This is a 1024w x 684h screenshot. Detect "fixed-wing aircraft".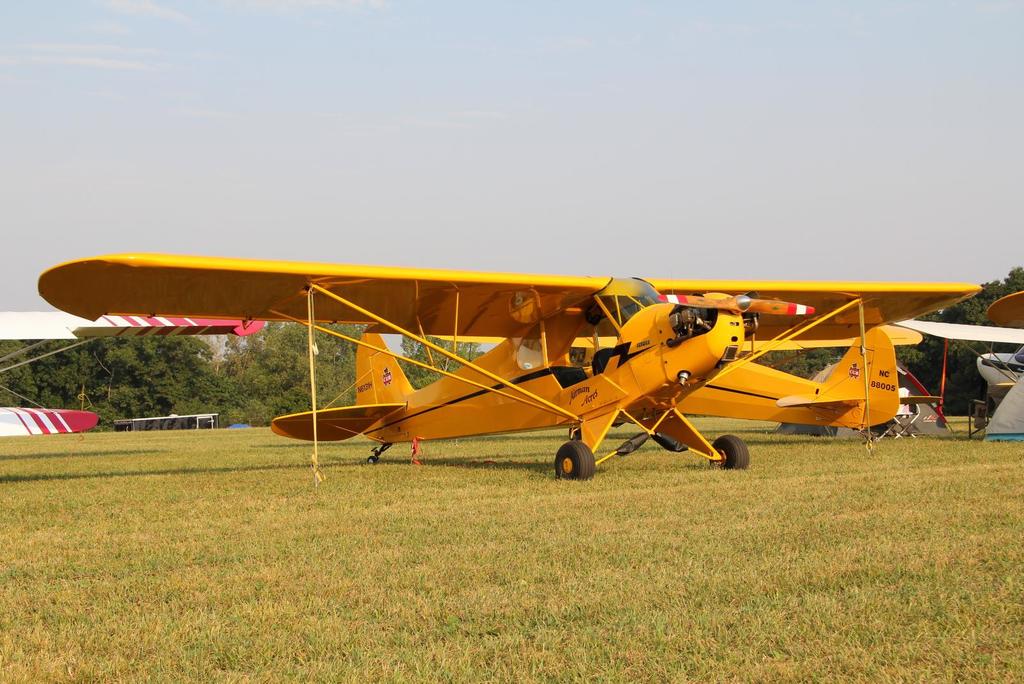
left=0, top=315, right=264, bottom=440.
